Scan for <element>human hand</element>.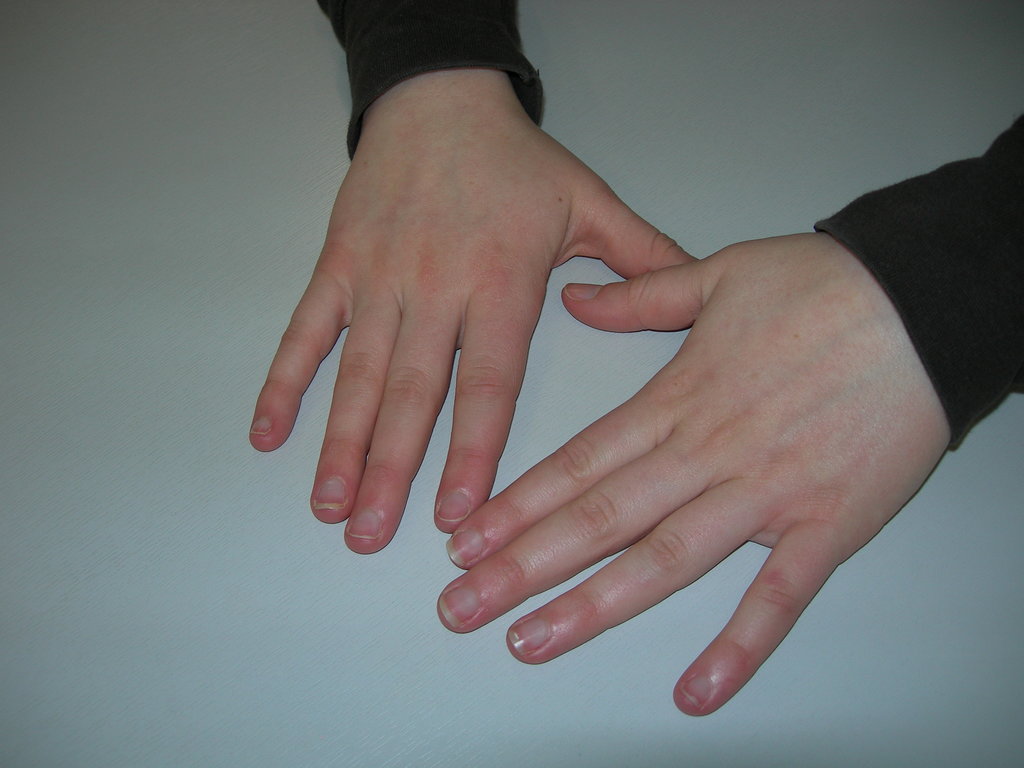
Scan result: (left=246, top=81, right=696, bottom=551).
